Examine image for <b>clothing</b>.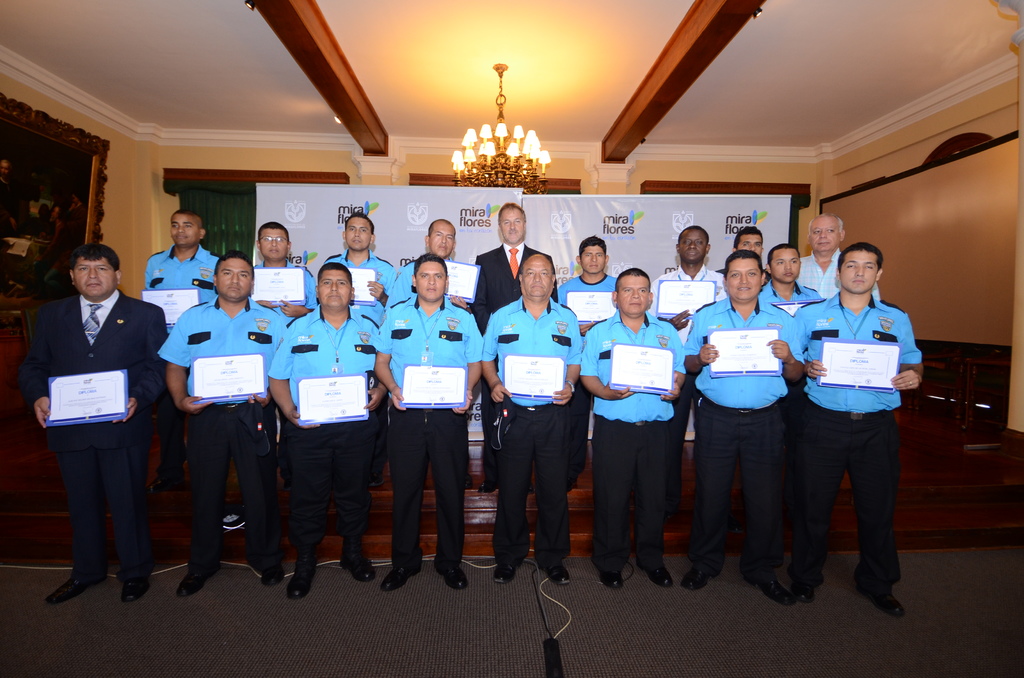
Examination result: detection(321, 249, 399, 309).
